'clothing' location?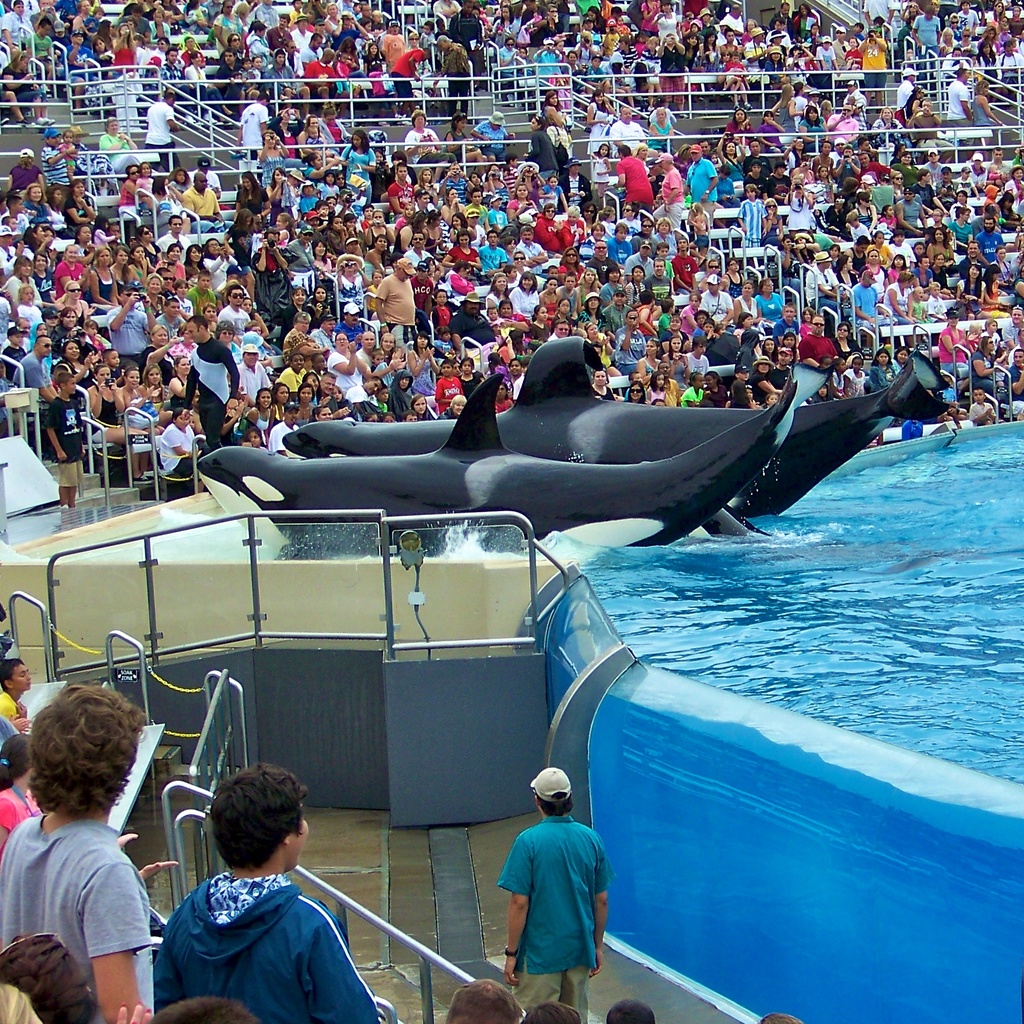
pyautogui.locateOnScreen(156, 870, 378, 1023)
